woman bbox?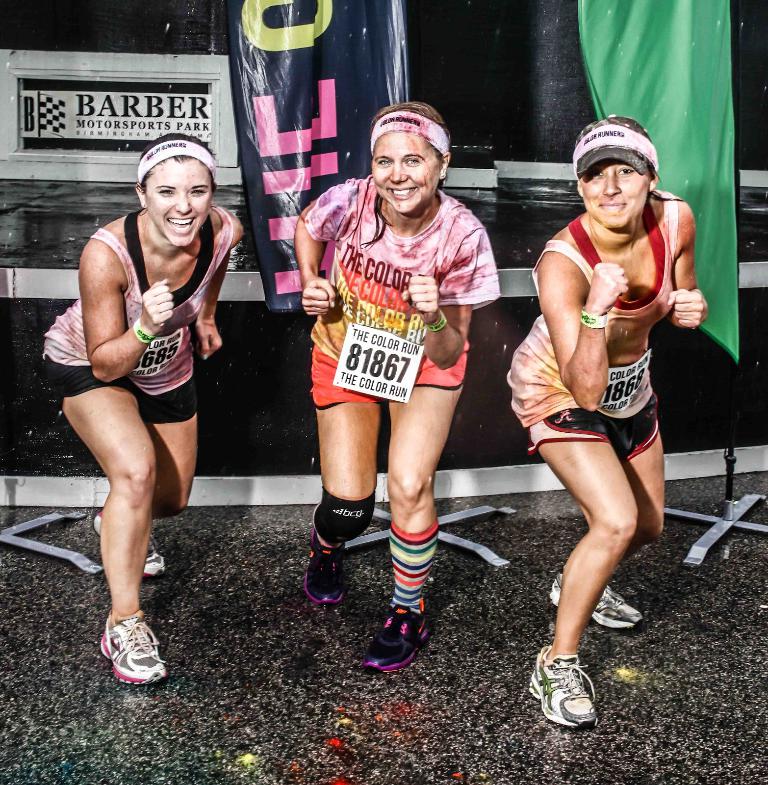
<box>495,136,696,691</box>
